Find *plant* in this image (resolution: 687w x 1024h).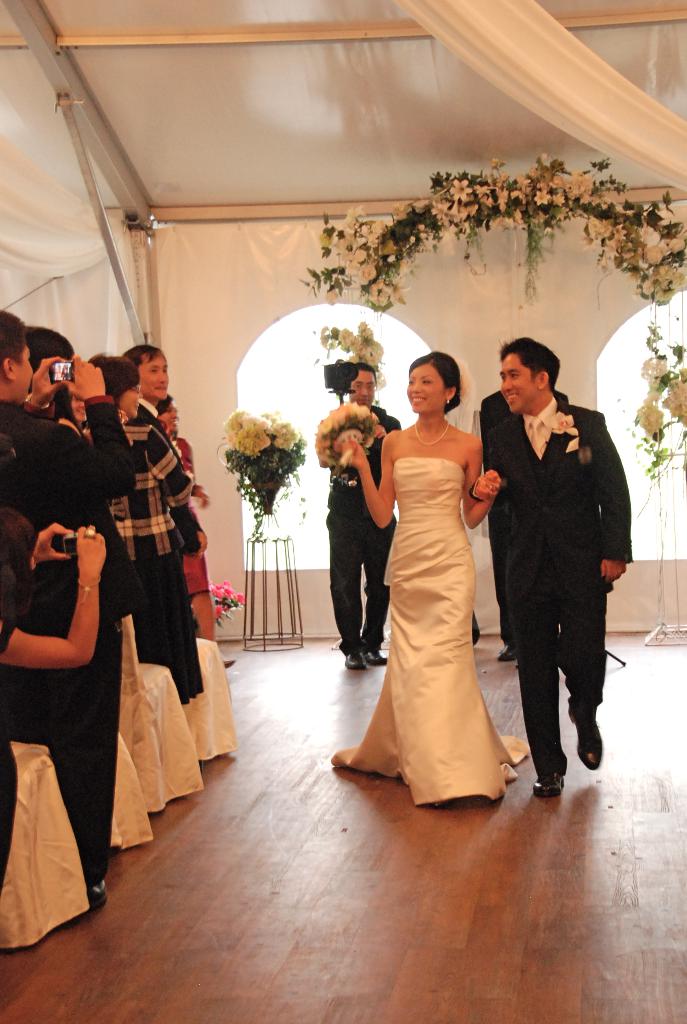
x1=319, y1=406, x2=386, y2=488.
